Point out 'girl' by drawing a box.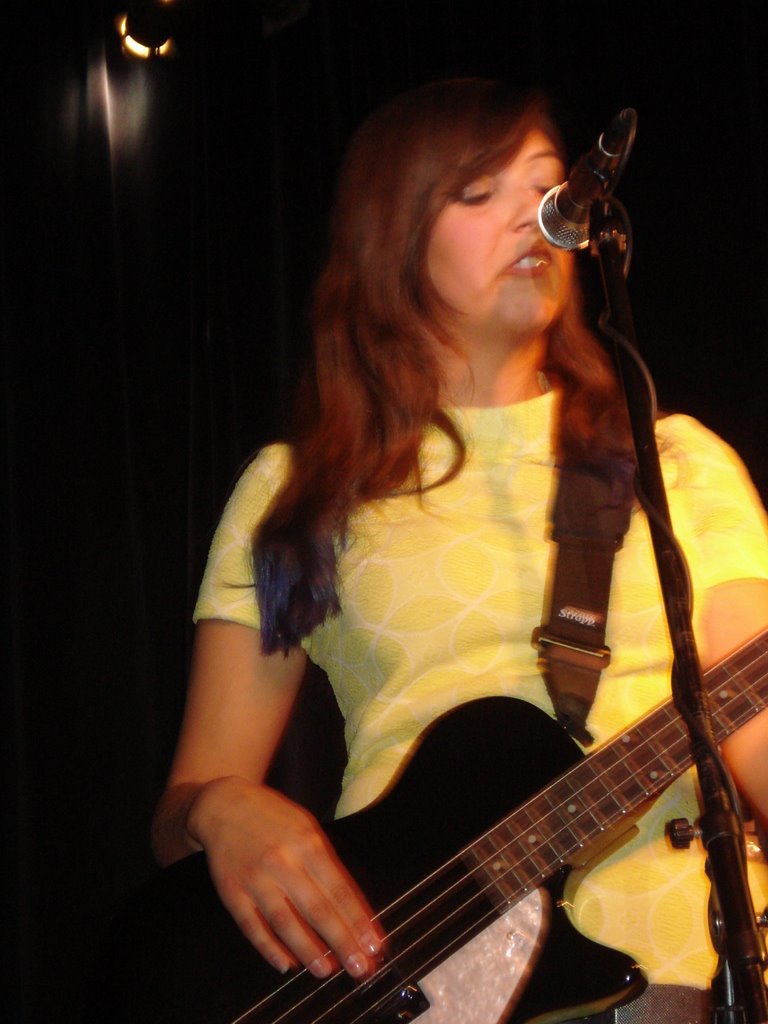
x1=153 y1=79 x2=767 y2=1023.
